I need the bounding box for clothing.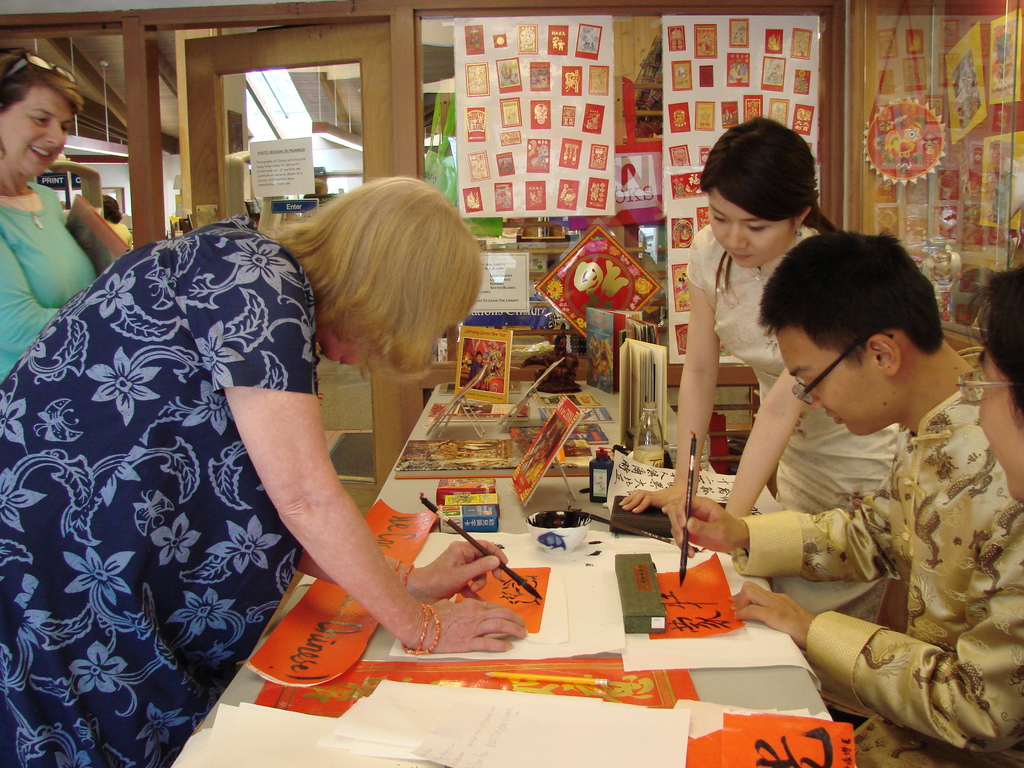
Here it is: {"x1": 103, "y1": 217, "x2": 131, "y2": 244}.
